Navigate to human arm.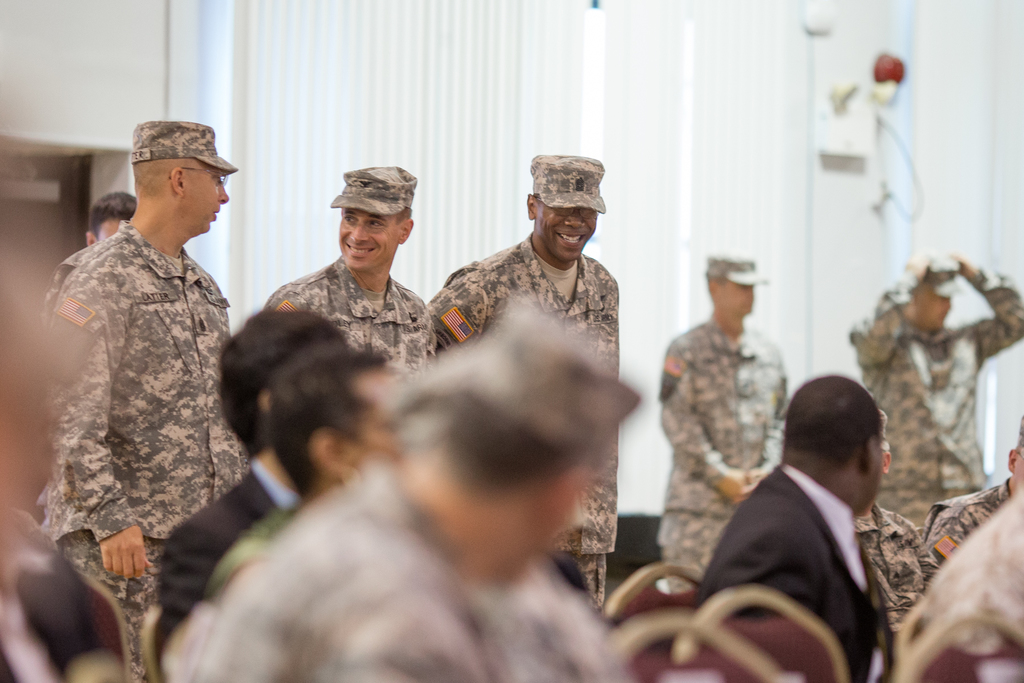
Navigation target: [x1=424, y1=254, x2=496, y2=364].
